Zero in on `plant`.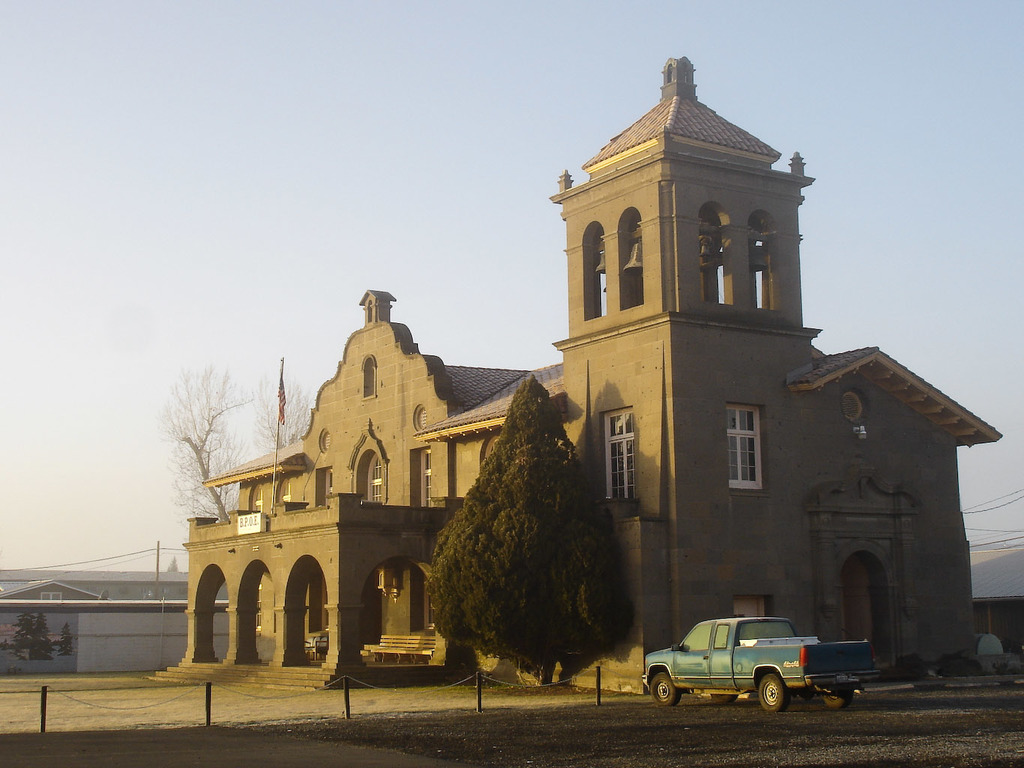
Zeroed in: {"left": 938, "top": 652, "right": 980, "bottom": 674}.
